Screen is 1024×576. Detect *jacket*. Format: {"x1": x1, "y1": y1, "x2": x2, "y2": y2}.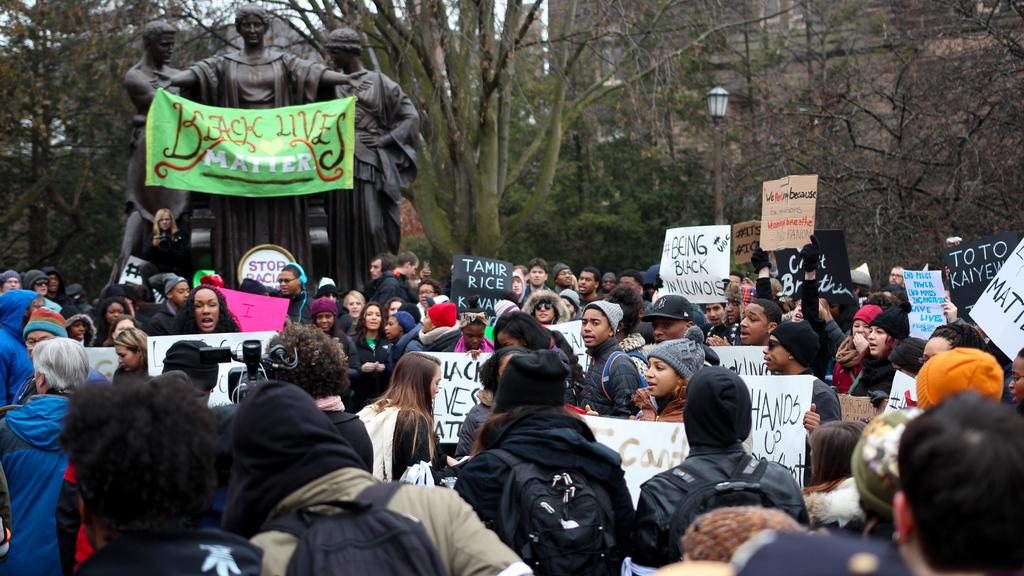
{"x1": 69, "y1": 529, "x2": 264, "y2": 575}.
